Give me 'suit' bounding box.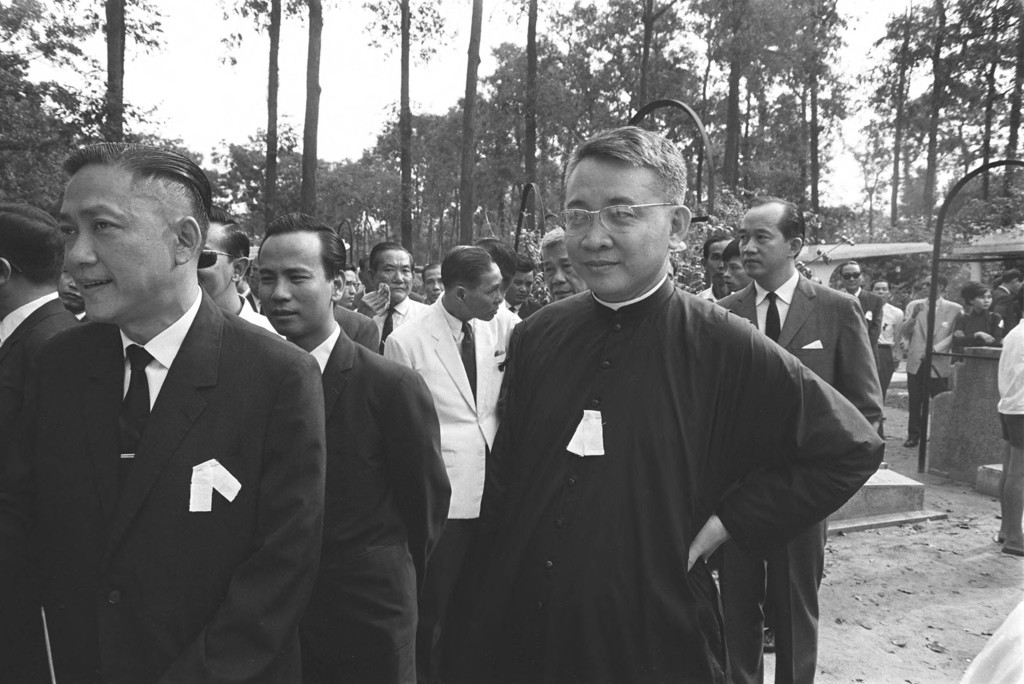
<box>0,281,325,683</box>.
